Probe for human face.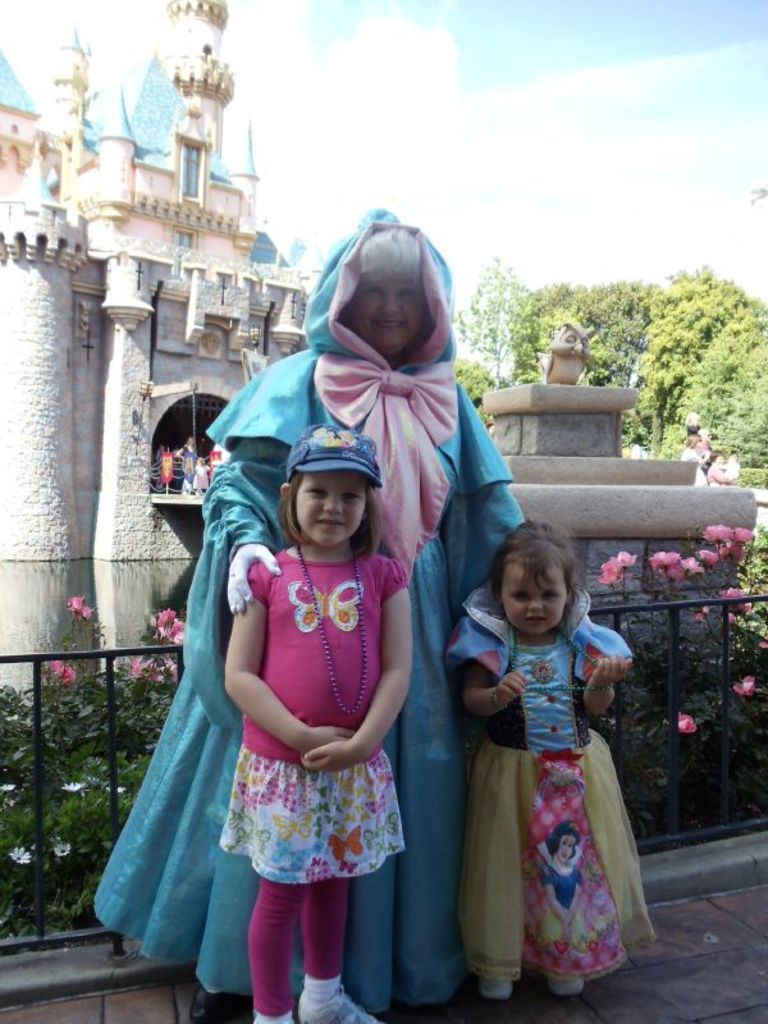
Probe result: <bbox>351, 275, 421, 348</bbox>.
